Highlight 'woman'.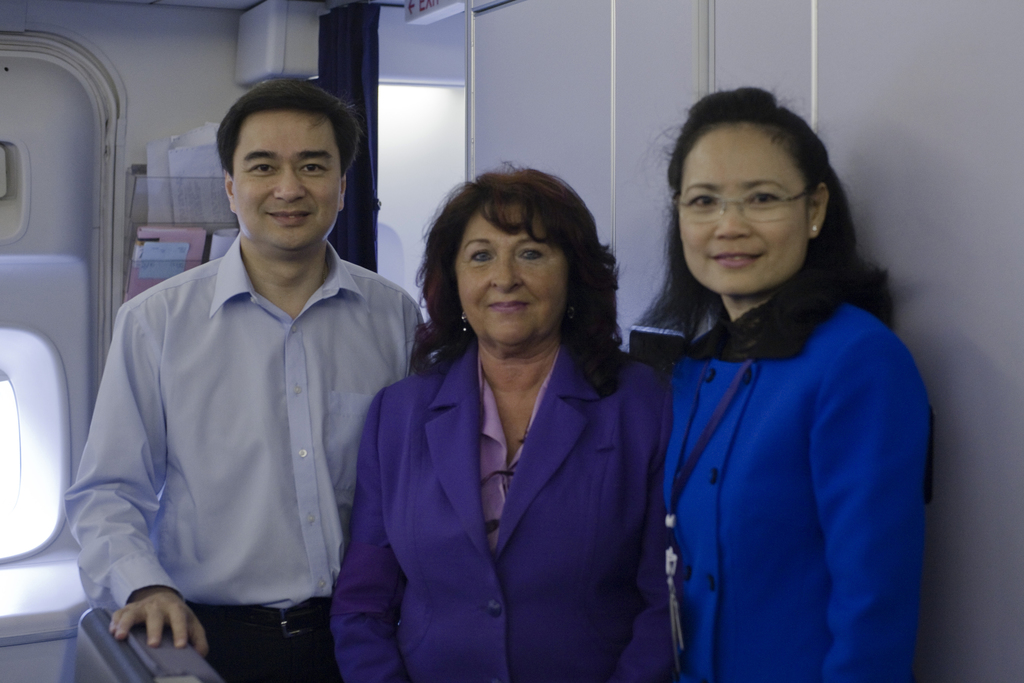
Highlighted region: [347,161,664,682].
